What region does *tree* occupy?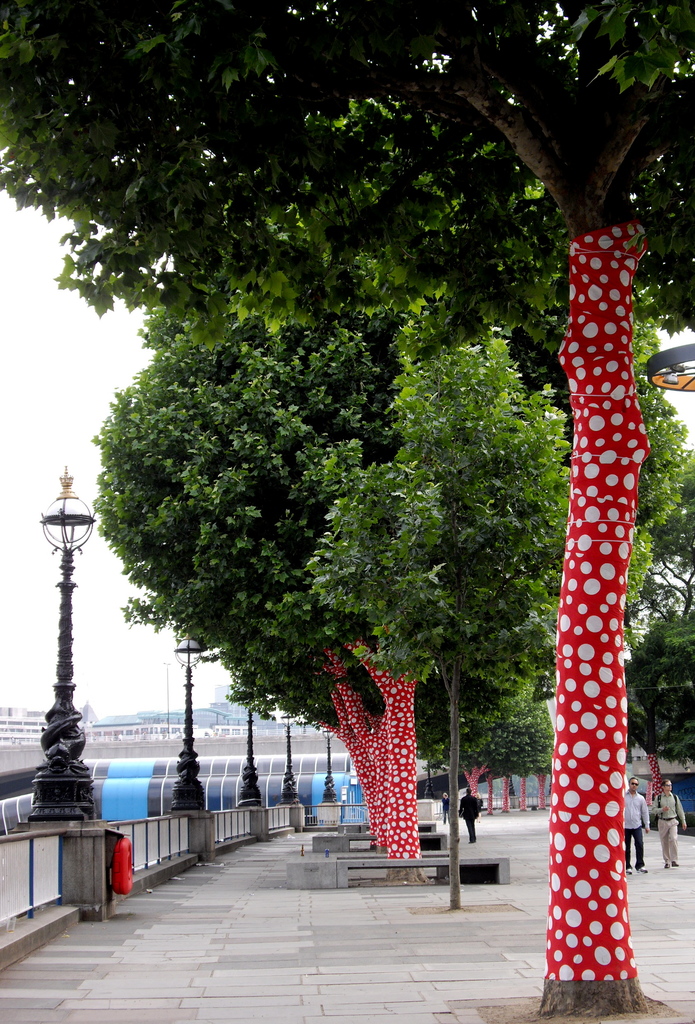
{"left": 0, "top": 0, "right": 694, "bottom": 1018}.
